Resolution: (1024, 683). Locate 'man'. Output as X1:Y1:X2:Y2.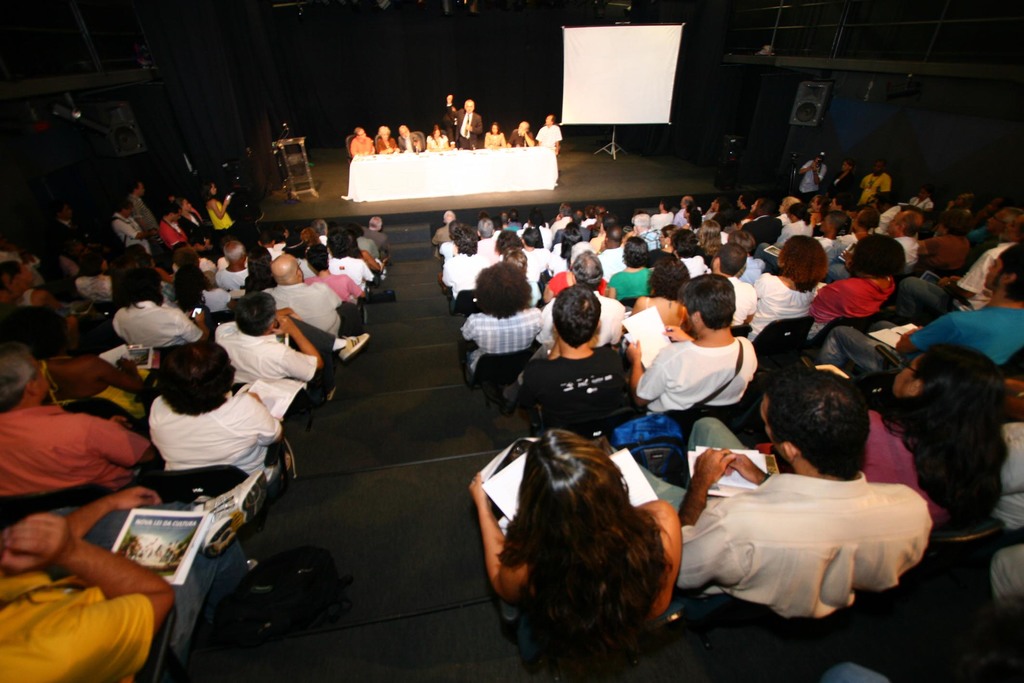
519:230:547:279.
